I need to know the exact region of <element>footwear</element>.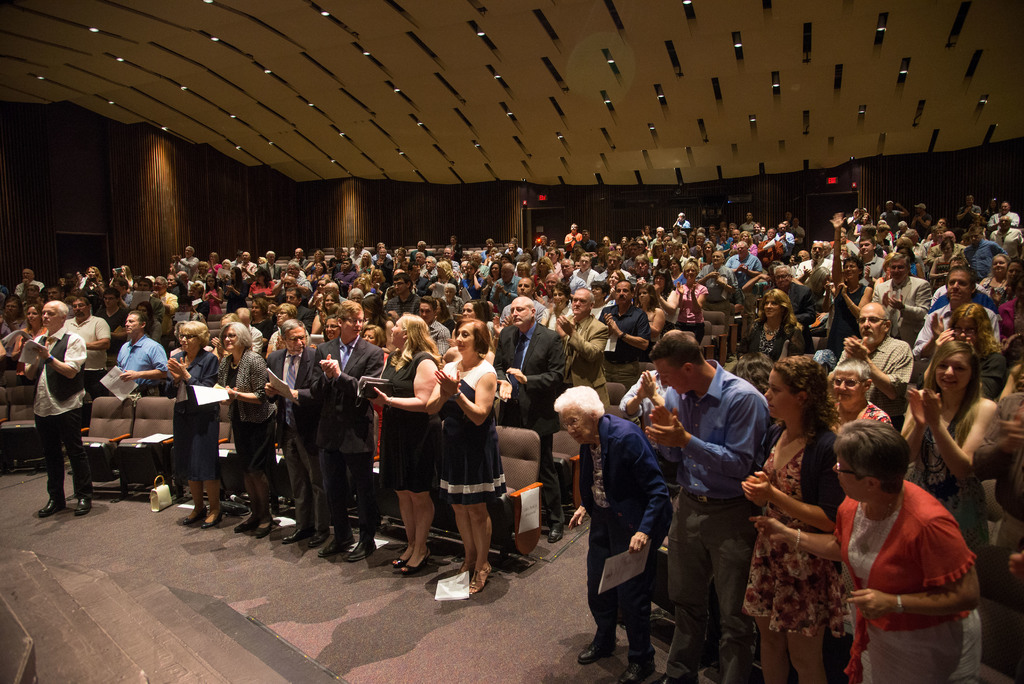
Region: x1=257, y1=519, x2=275, y2=540.
